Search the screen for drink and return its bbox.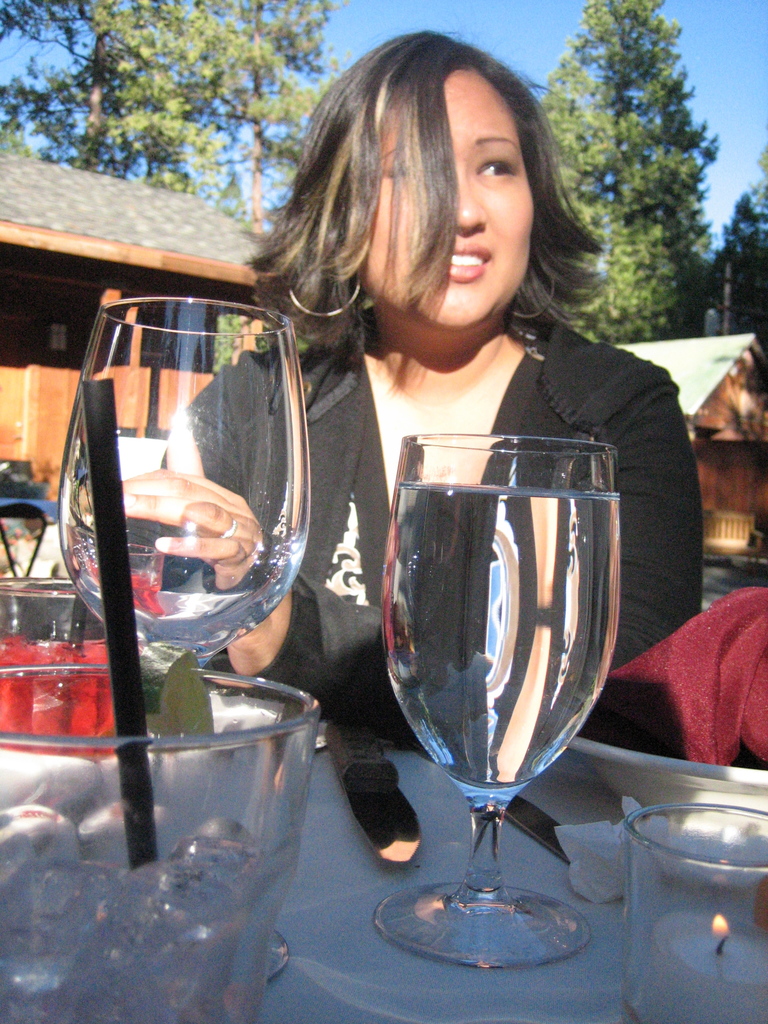
Found: Rect(381, 481, 620, 790).
